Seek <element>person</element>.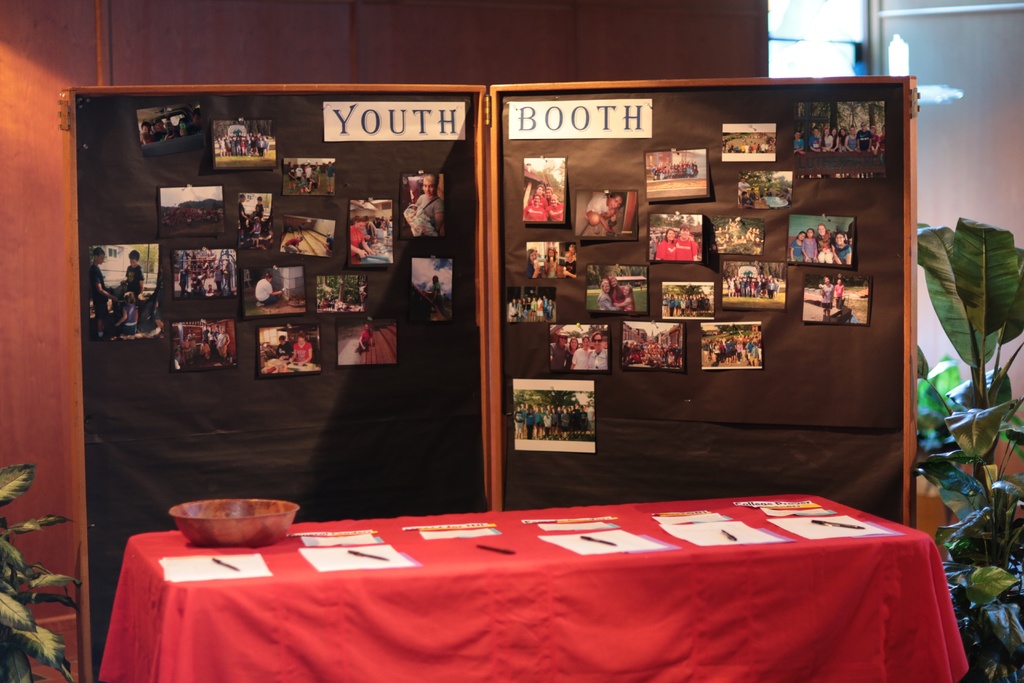
<bbox>154, 117, 171, 140</bbox>.
